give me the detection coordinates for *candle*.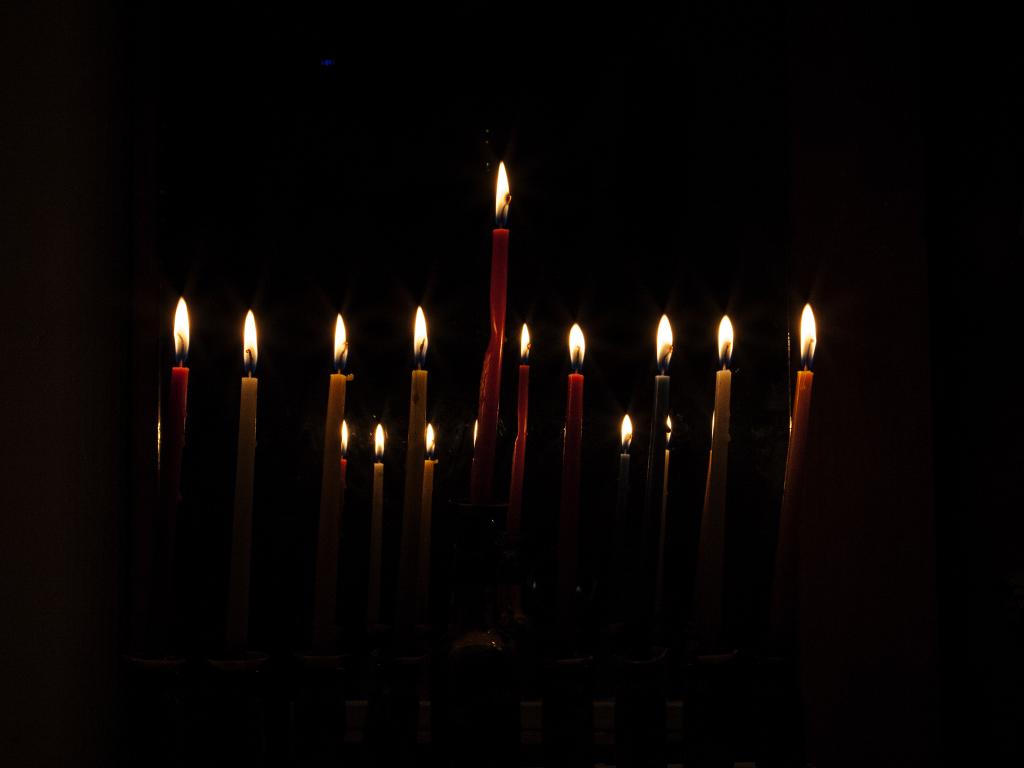
(left=616, top=413, right=637, bottom=482).
